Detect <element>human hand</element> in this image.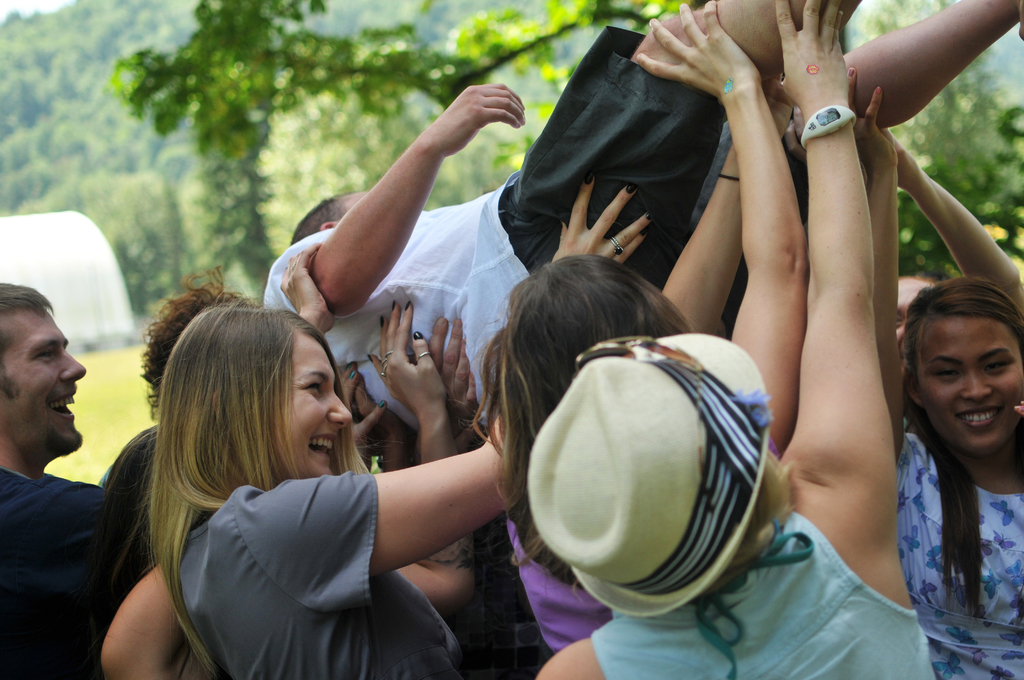
Detection: {"left": 368, "top": 301, "right": 448, "bottom": 416}.
